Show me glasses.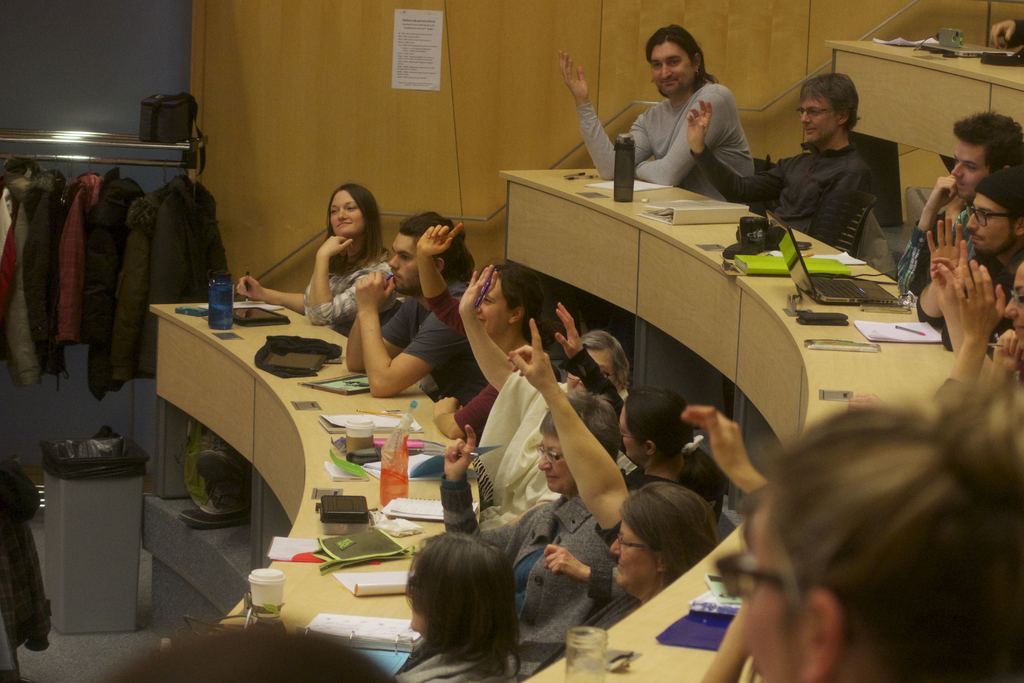
glasses is here: x1=792 y1=104 x2=835 y2=123.
